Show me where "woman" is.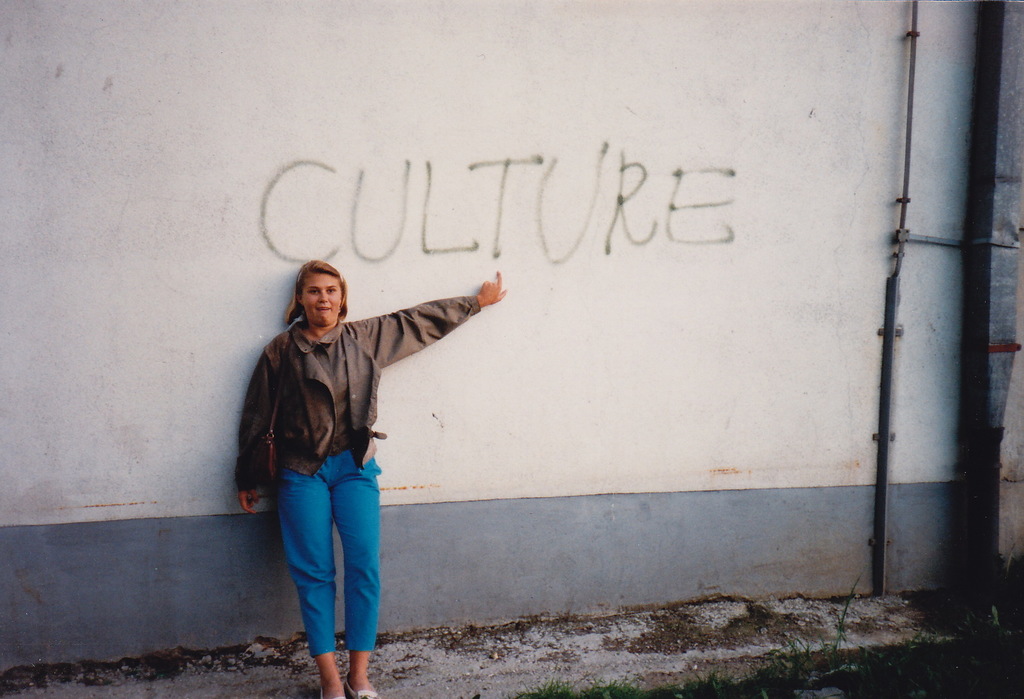
"woman" is at (228, 261, 455, 674).
